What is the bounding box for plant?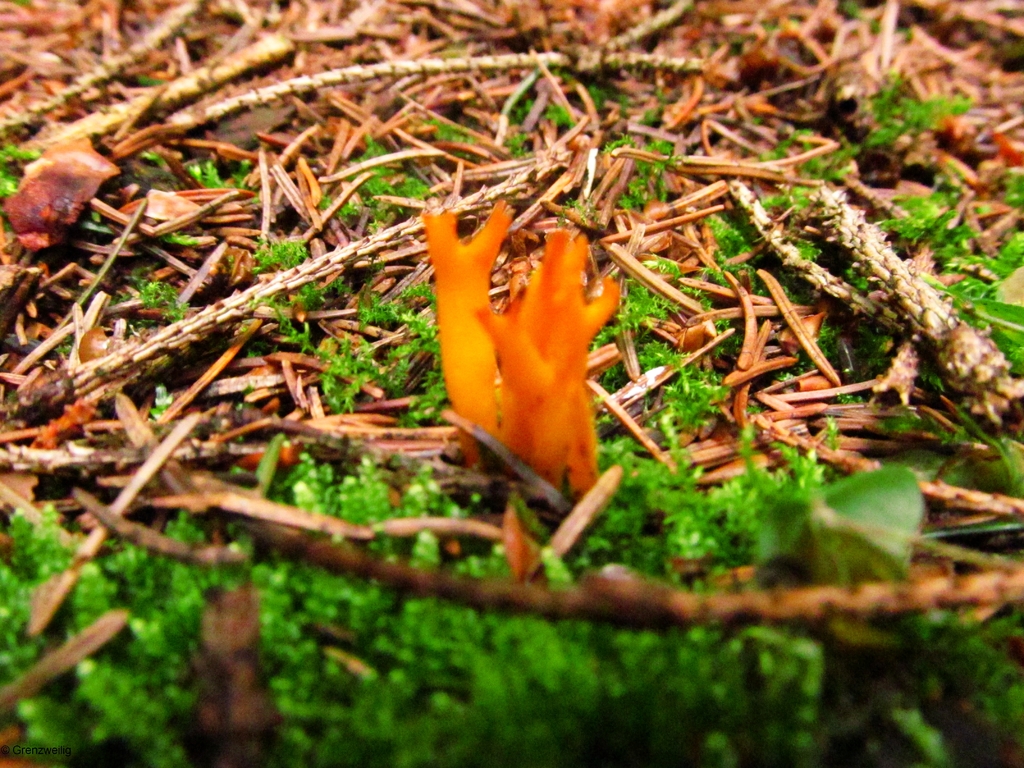
x1=425 y1=209 x2=514 y2=460.
